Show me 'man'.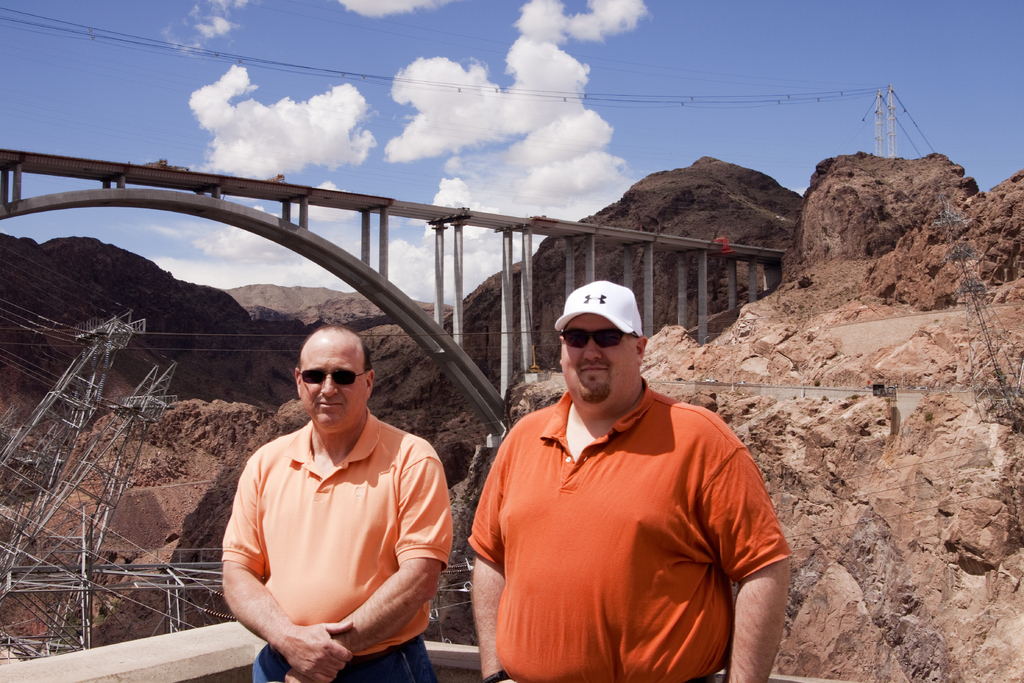
'man' is here: 223:324:457:682.
